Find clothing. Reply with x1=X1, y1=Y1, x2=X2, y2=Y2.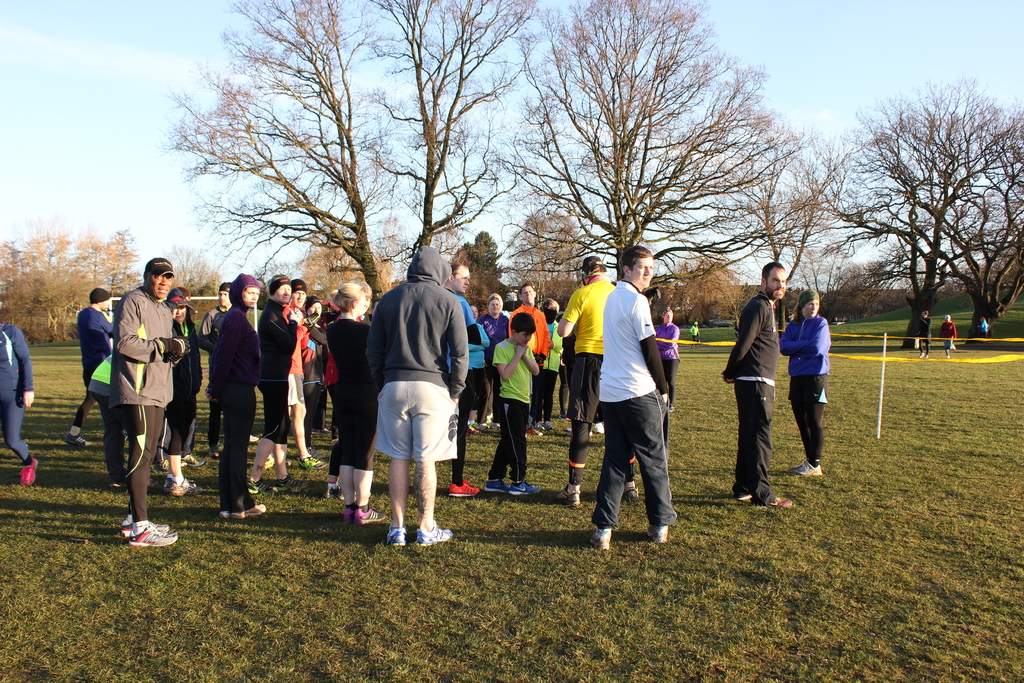
x1=78, y1=301, x2=118, y2=406.
